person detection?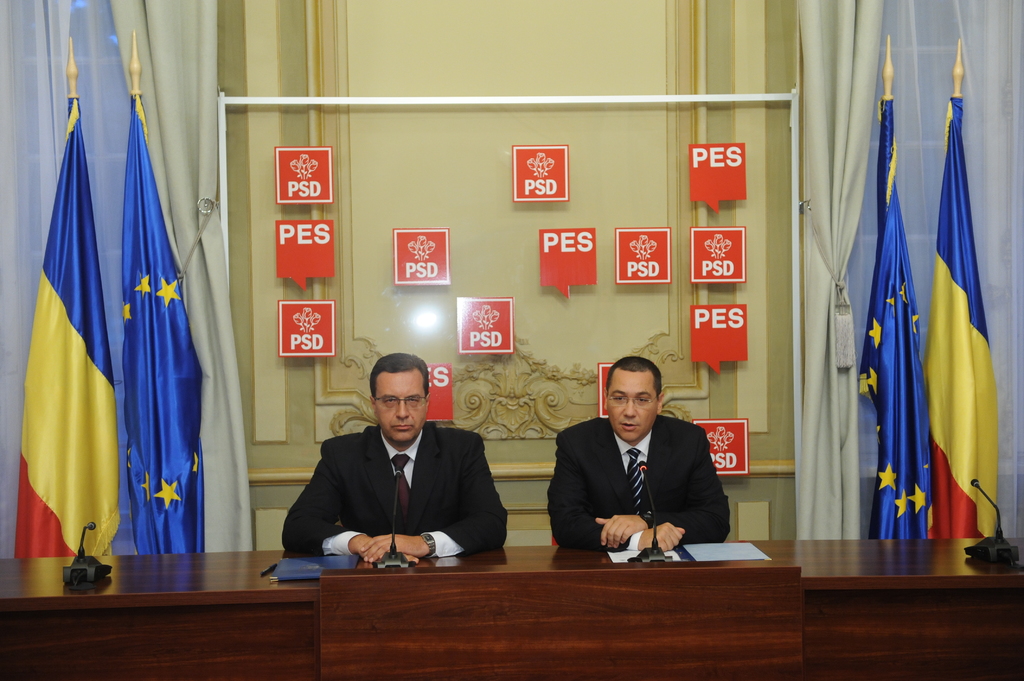
[left=545, top=357, right=733, bottom=557]
